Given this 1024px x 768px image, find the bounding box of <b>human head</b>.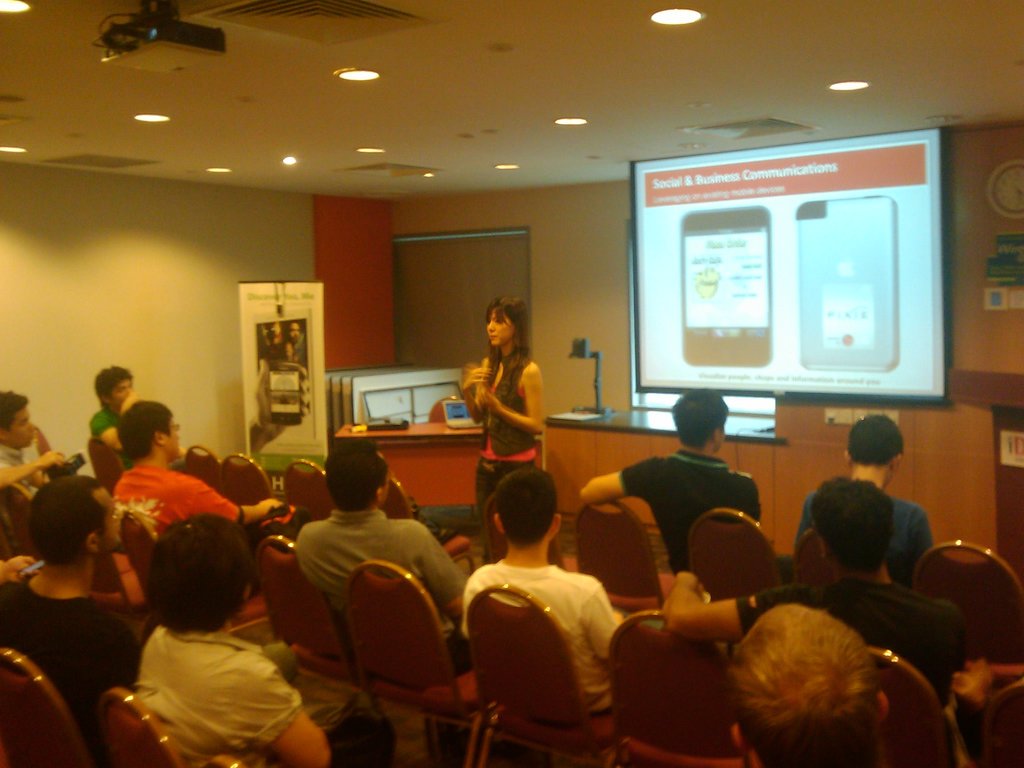
[left=321, top=439, right=394, bottom=511].
